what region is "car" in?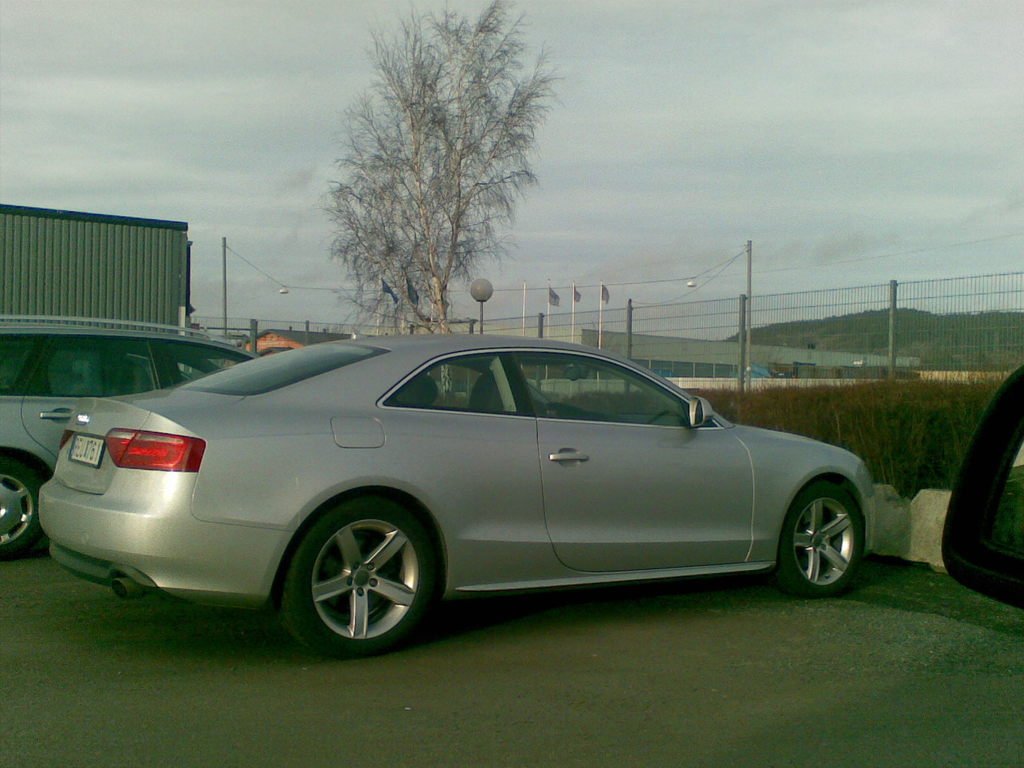
bbox(0, 317, 262, 557).
